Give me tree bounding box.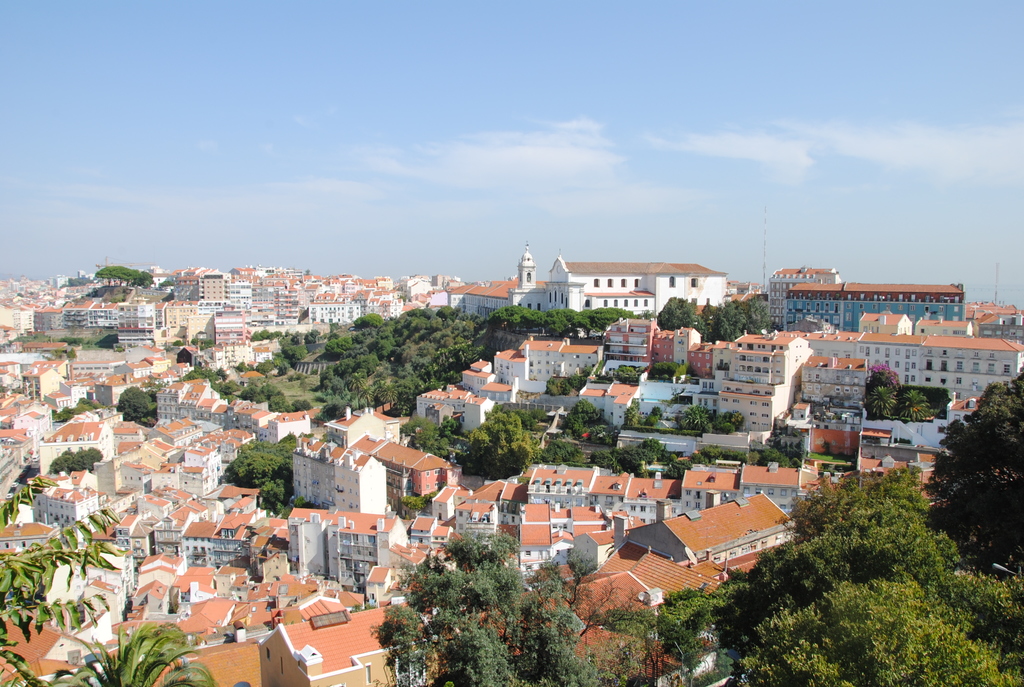
x1=0 y1=478 x2=137 y2=686.
